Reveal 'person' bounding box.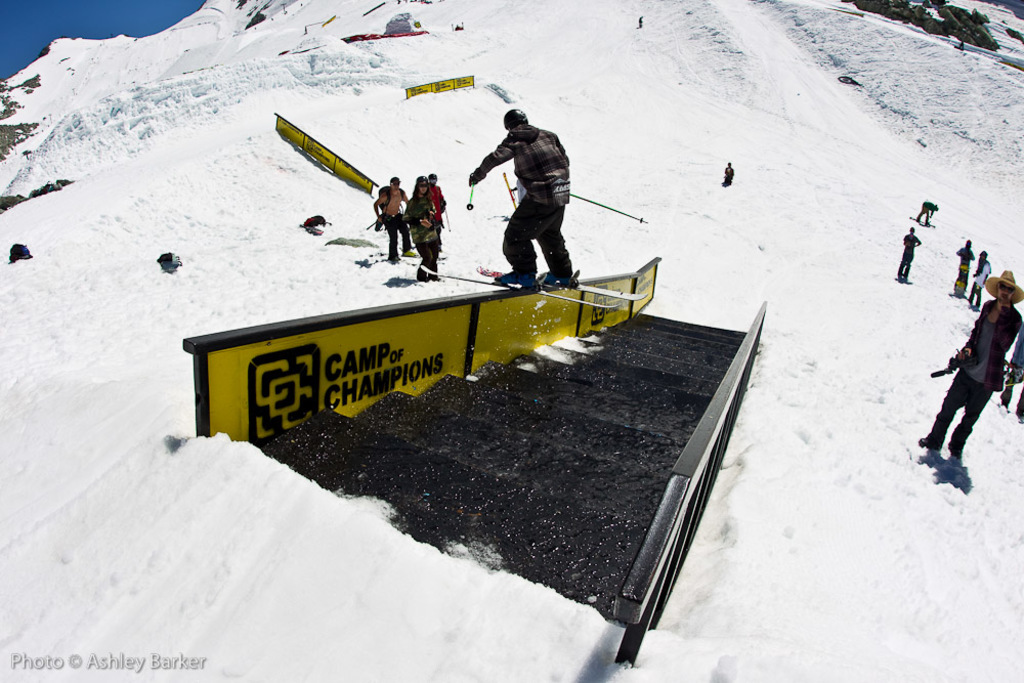
Revealed: 897, 222, 919, 293.
